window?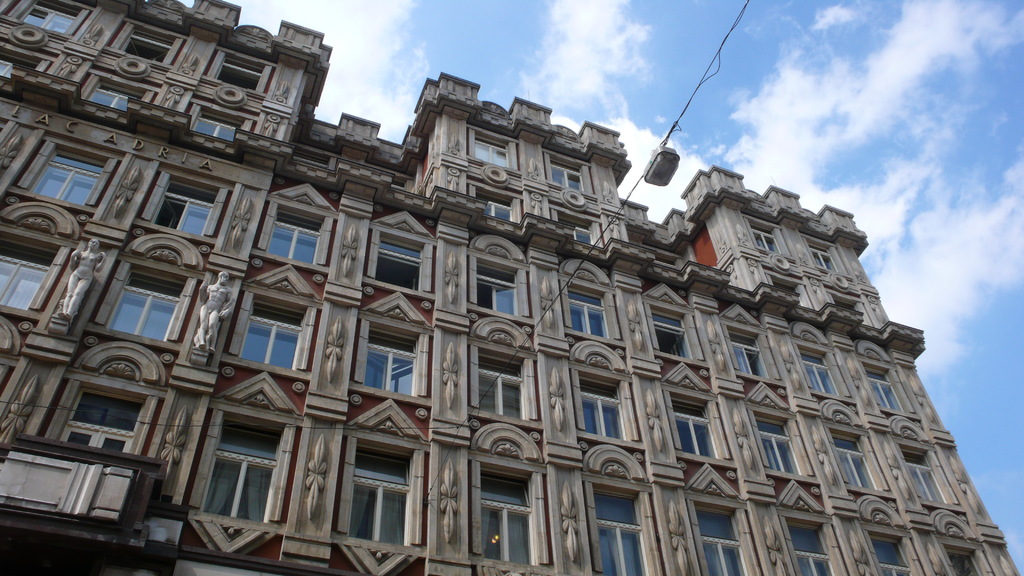
box=[221, 262, 321, 387]
